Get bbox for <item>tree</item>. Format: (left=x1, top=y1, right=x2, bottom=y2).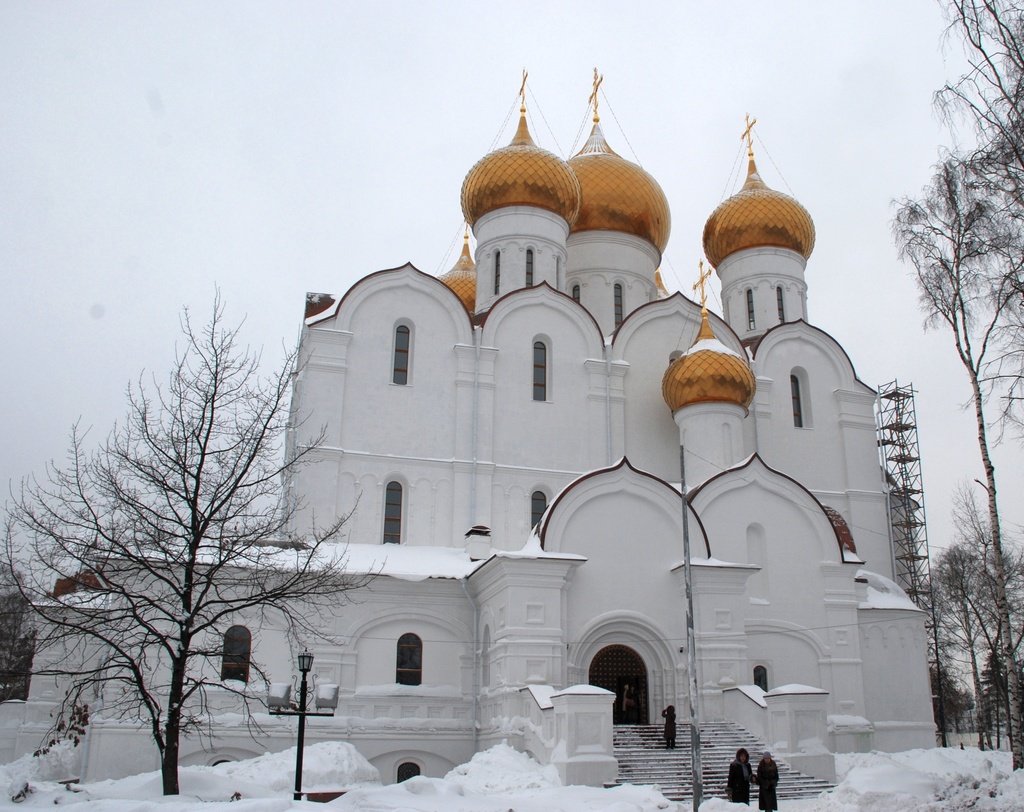
(left=892, top=0, right=1023, bottom=737).
